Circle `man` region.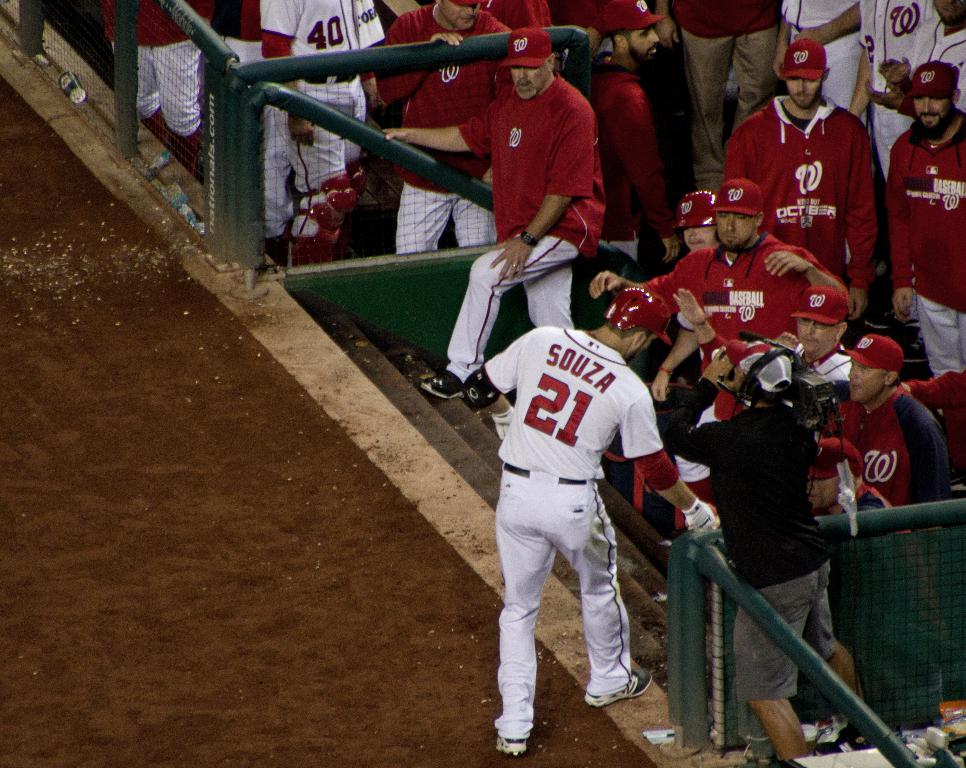
Region: [left=879, top=50, right=965, bottom=377].
